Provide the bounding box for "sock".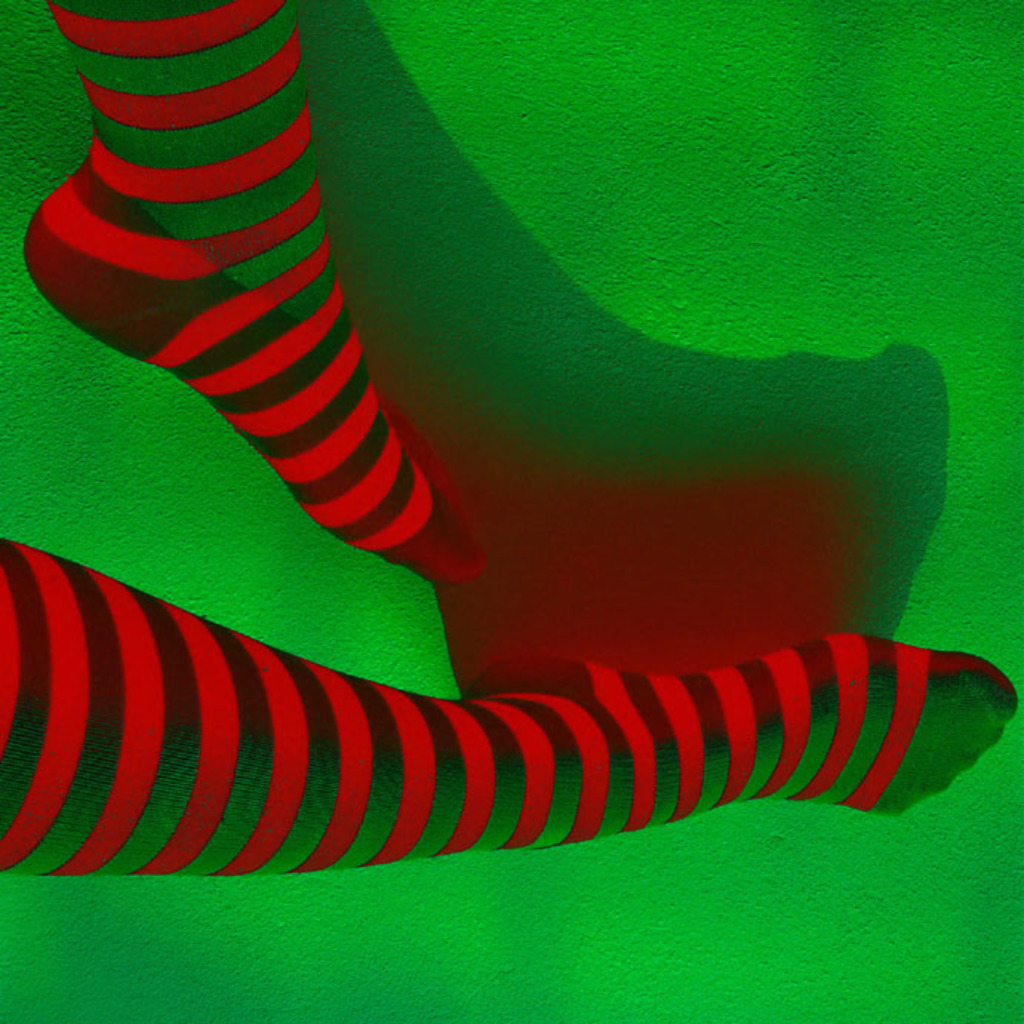
<region>19, 3, 488, 581</region>.
